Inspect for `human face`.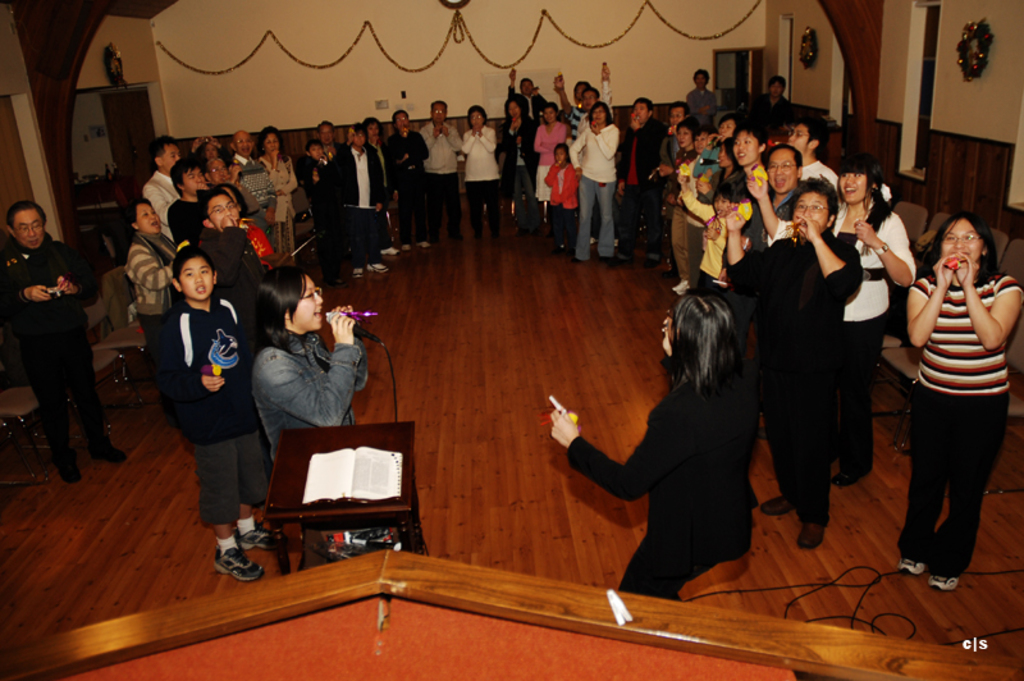
Inspection: crop(13, 209, 45, 250).
